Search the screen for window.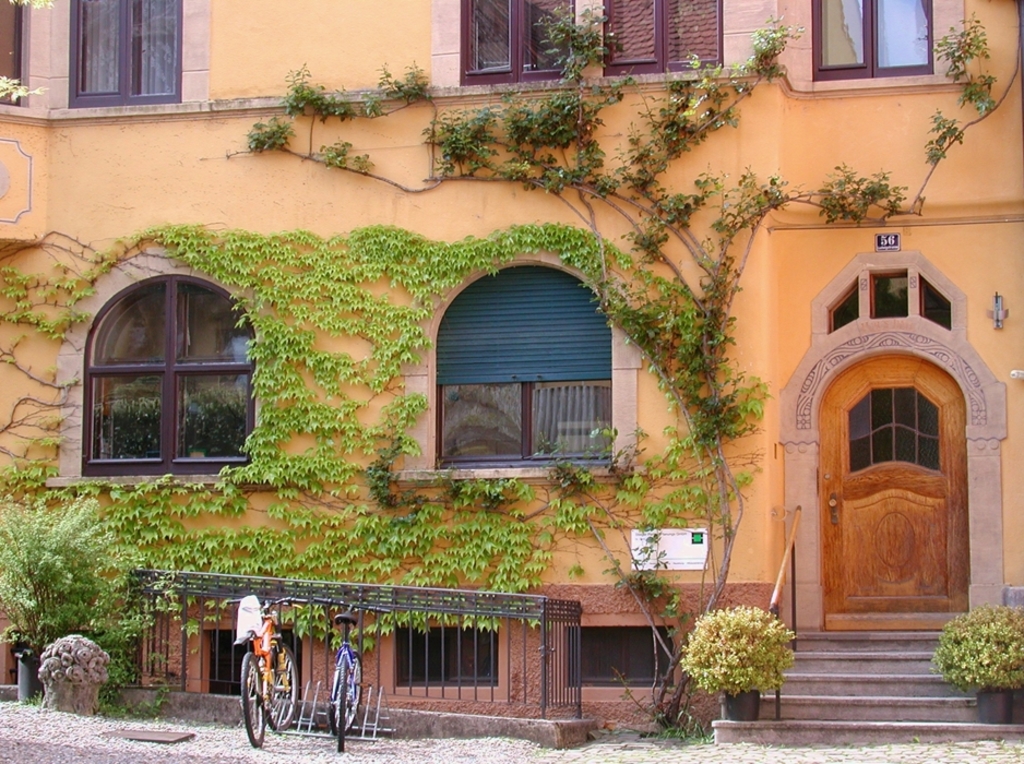
Found at crop(396, 226, 653, 479).
